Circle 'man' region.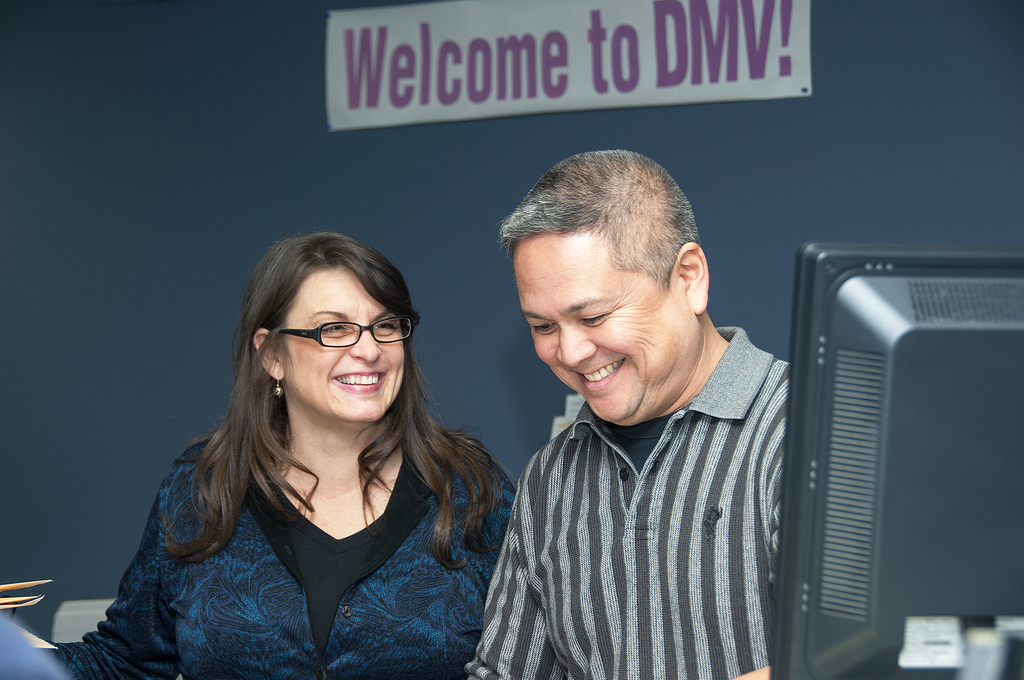
Region: (463,145,833,674).
